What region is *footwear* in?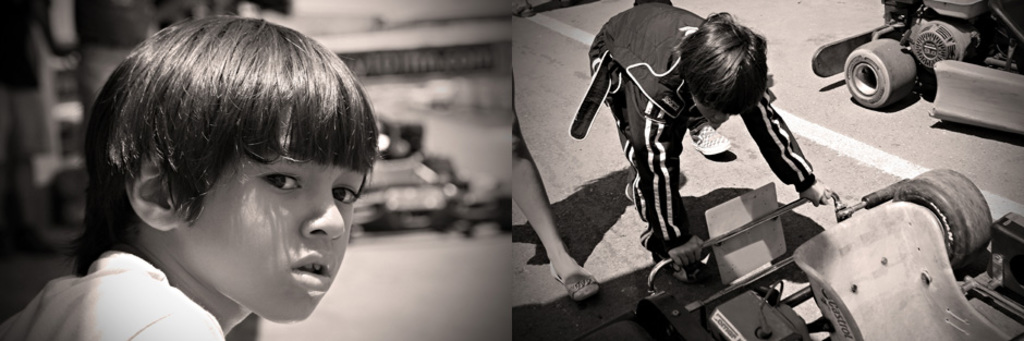
650/255/709/282.
